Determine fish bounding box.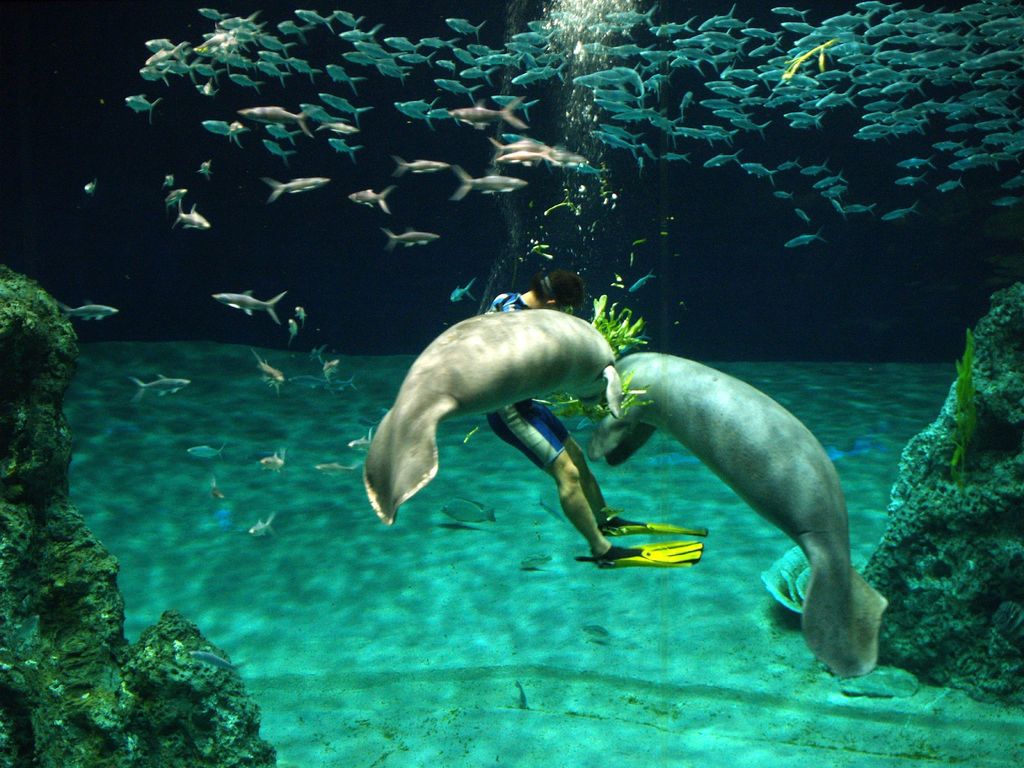
Determined: x1=442, y1=493, x2=497, y2=526.
